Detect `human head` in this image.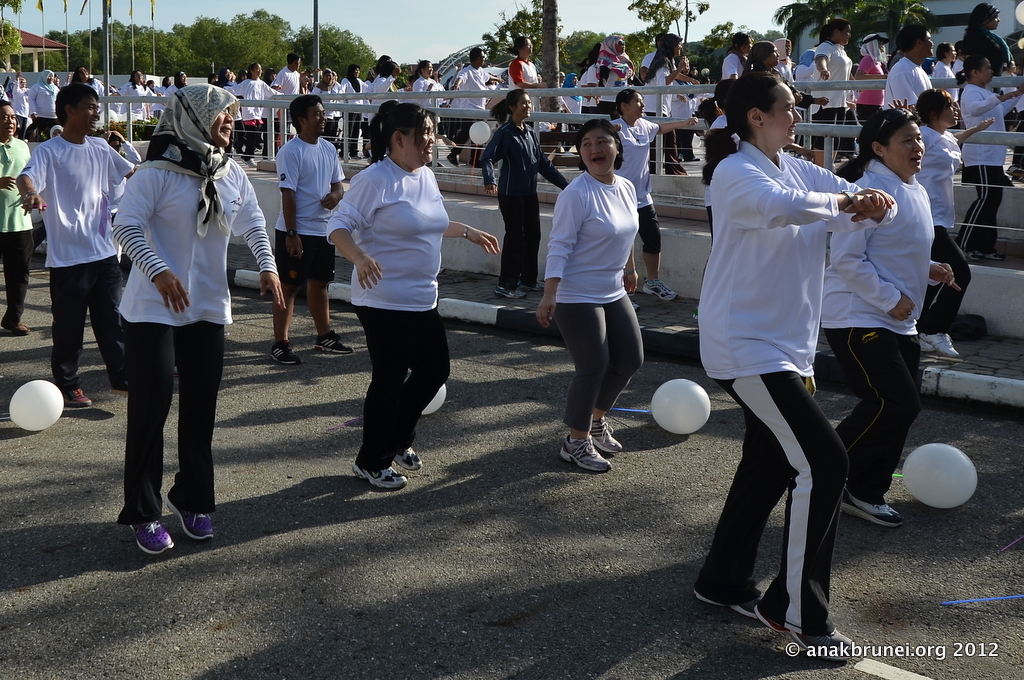
Detection: (x1=563, y1=73, x2=579, y2=89).
